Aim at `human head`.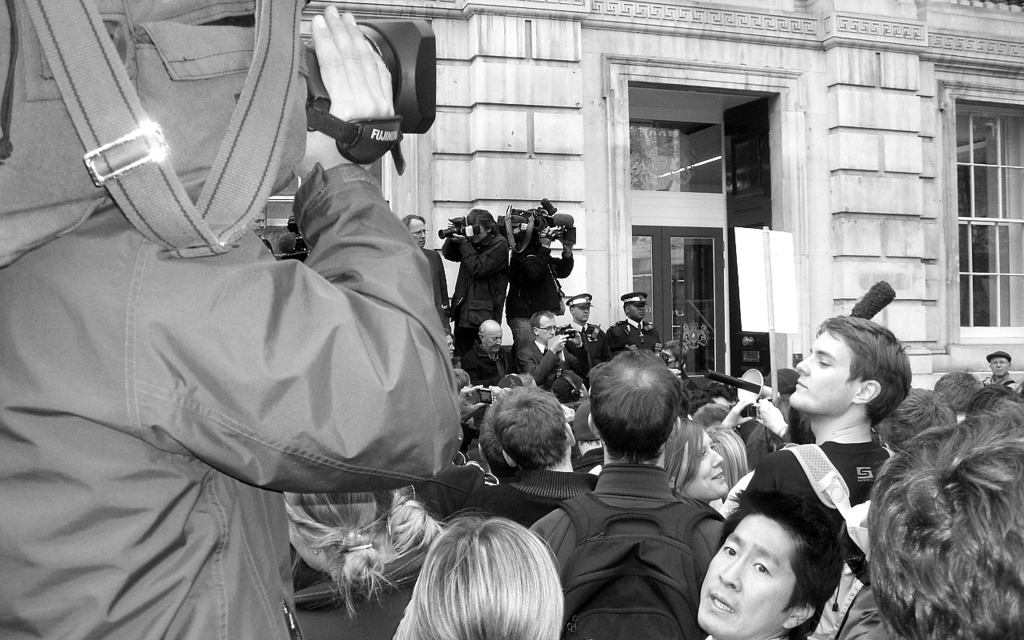
Aimed at [x1=695, y1=498, x2=846, y2=639].
